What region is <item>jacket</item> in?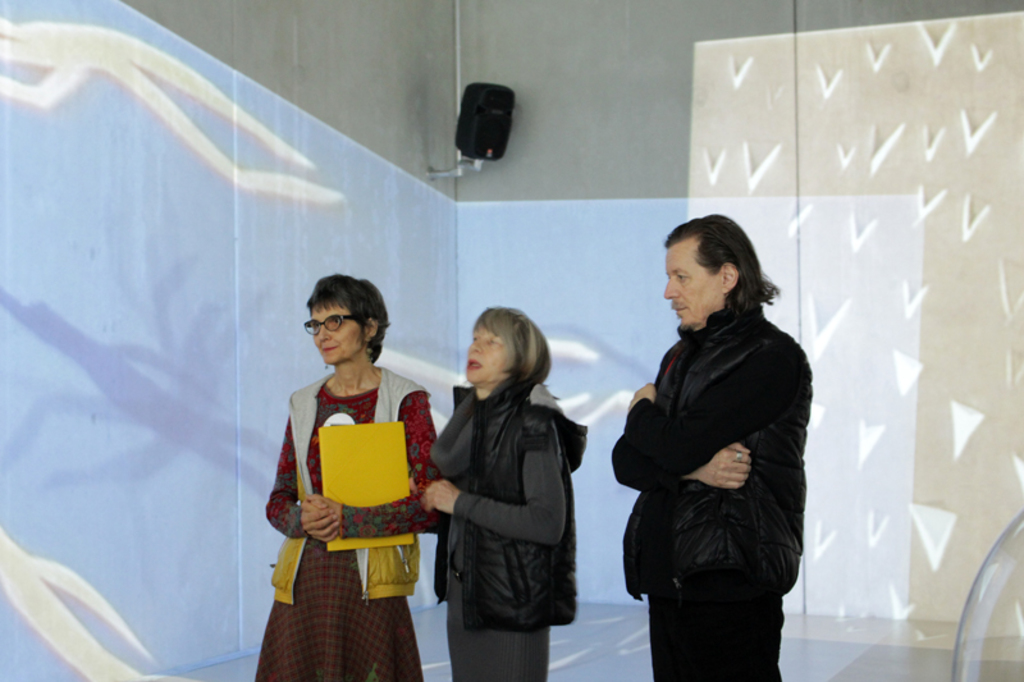
region(253, 357, 421, 610).
